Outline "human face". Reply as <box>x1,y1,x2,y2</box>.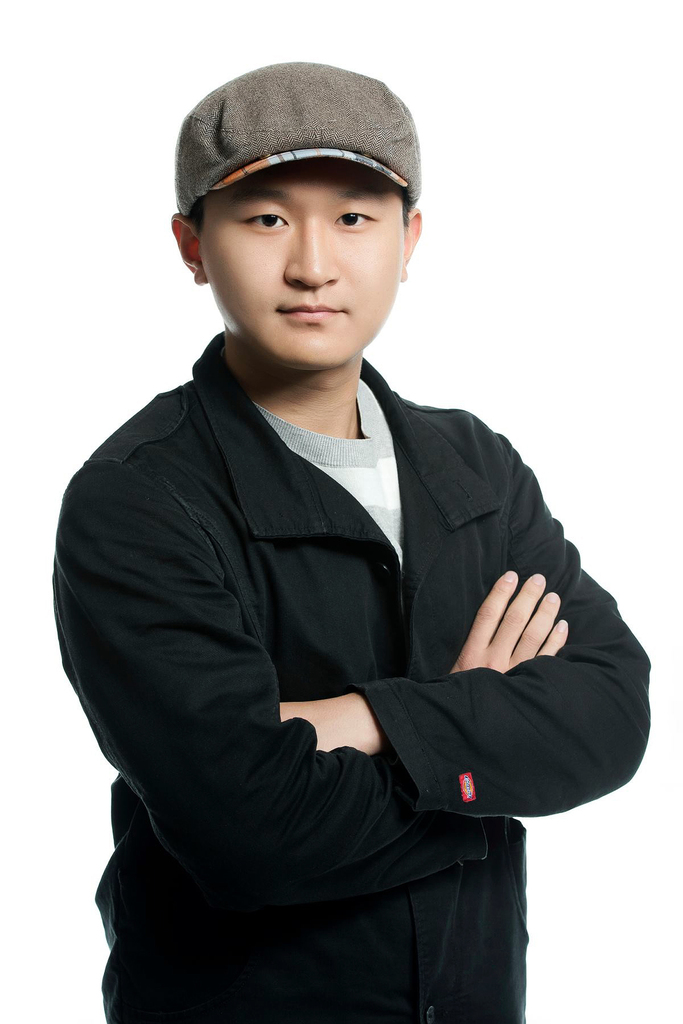
<box>201,161,404,375</box>.
